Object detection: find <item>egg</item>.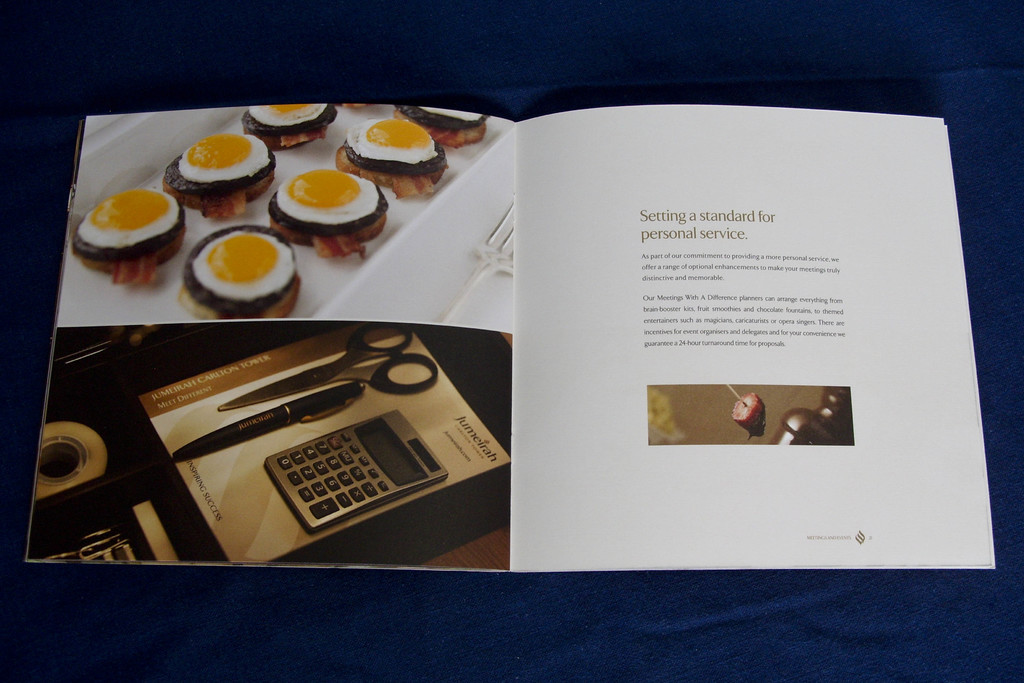
box=[277, 167, 380, 242].
